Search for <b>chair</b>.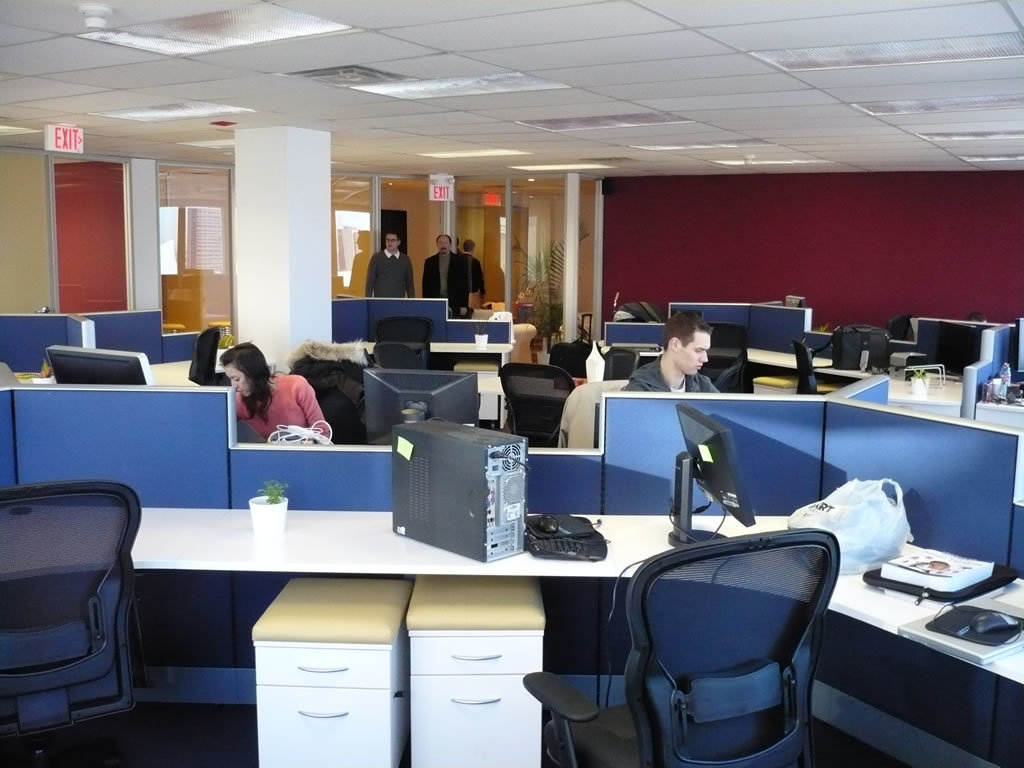
Found at select_region(498, 362, 581, 448).
